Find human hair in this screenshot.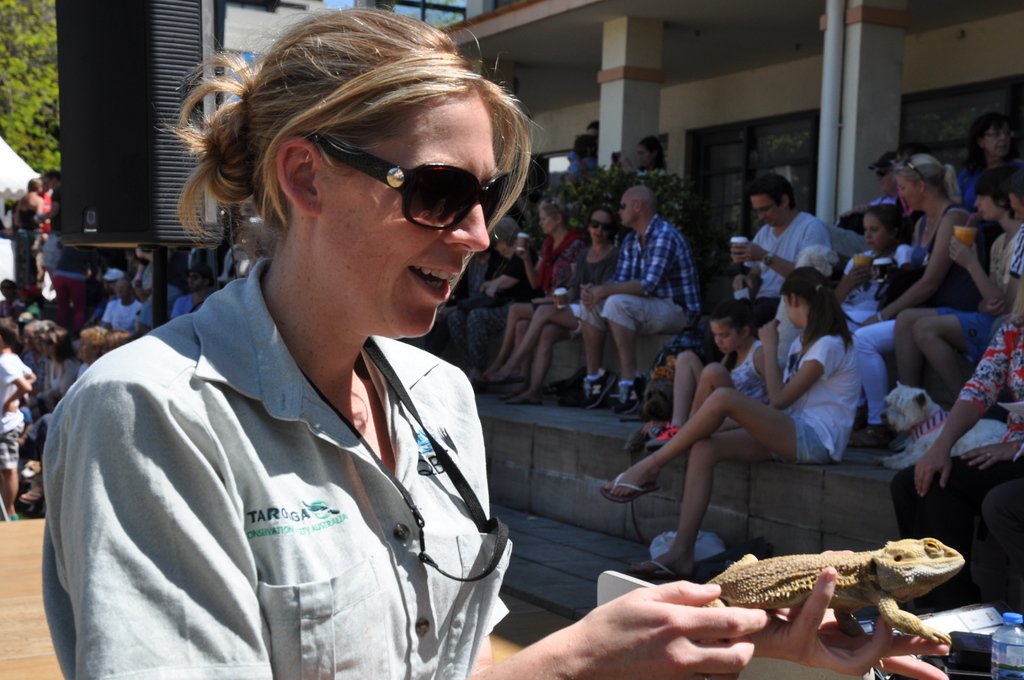
The bounding box for human hair is pyautogui.locateOnScreen(584, 207, 622, 232).
